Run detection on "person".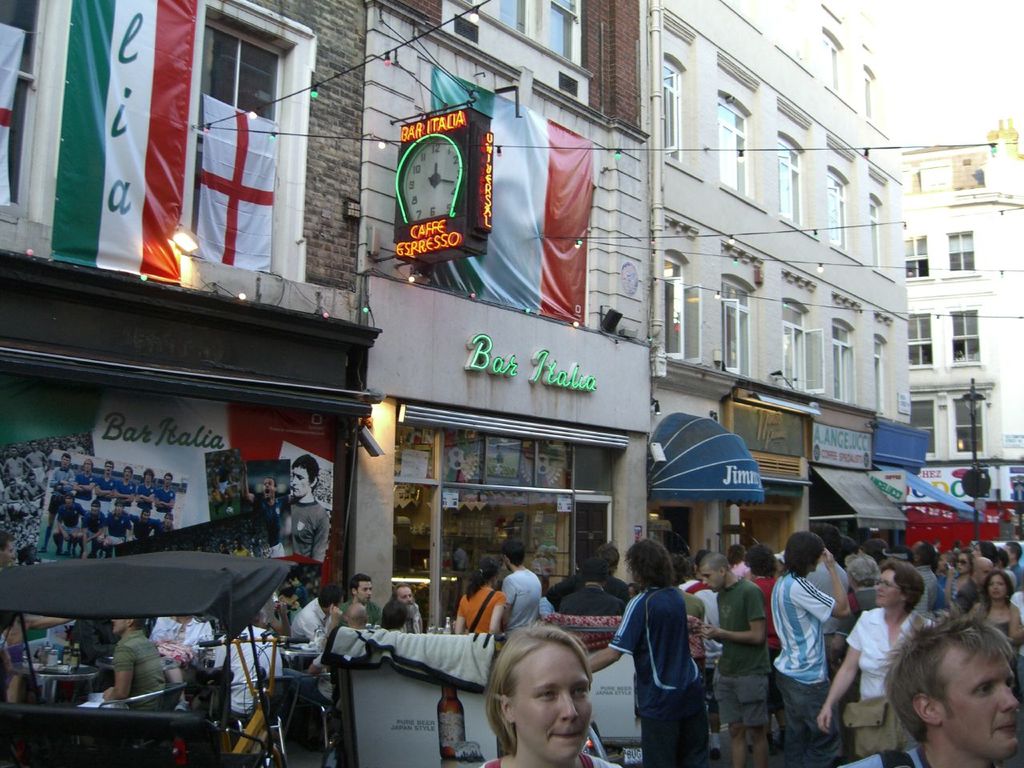
Result: 960/554/996/602.
